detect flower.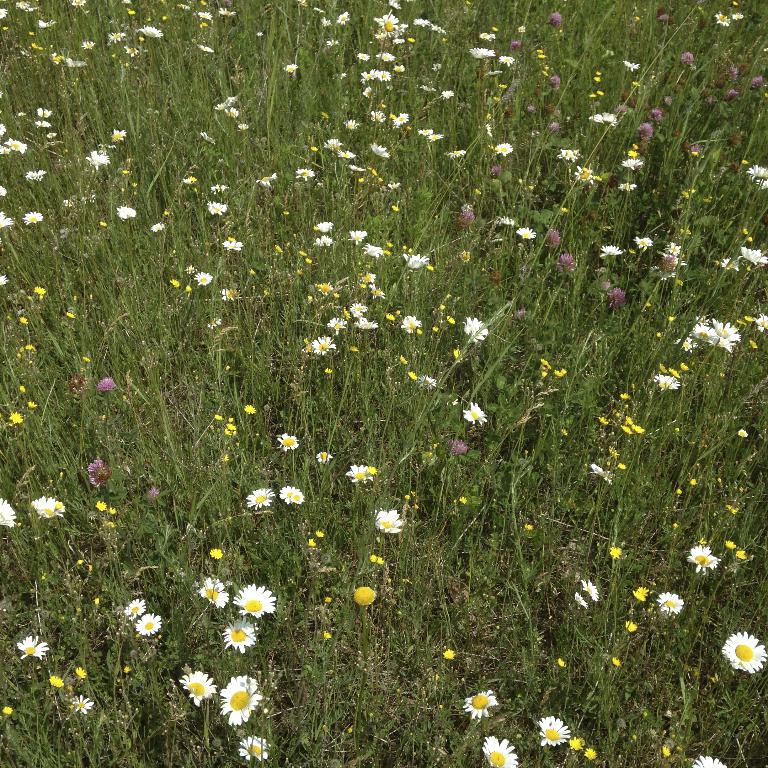
Detected at <bbox>0, 25, 7, 30</bbox>.
